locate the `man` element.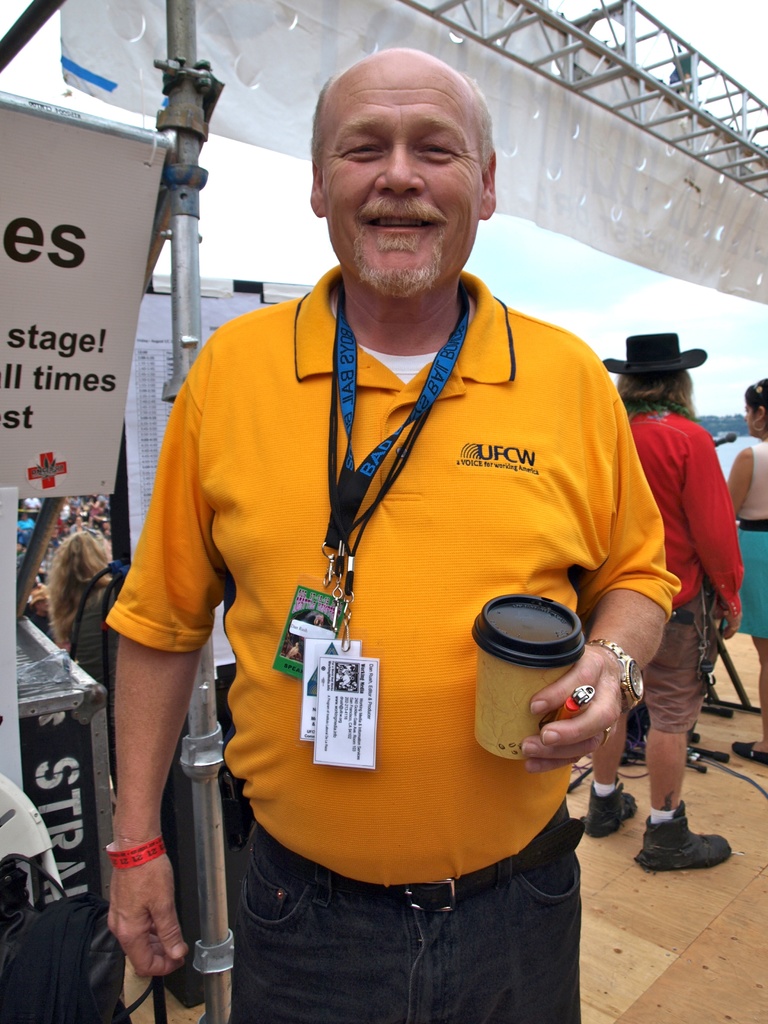
Element bbox: (105, 48, 680, 1023).
